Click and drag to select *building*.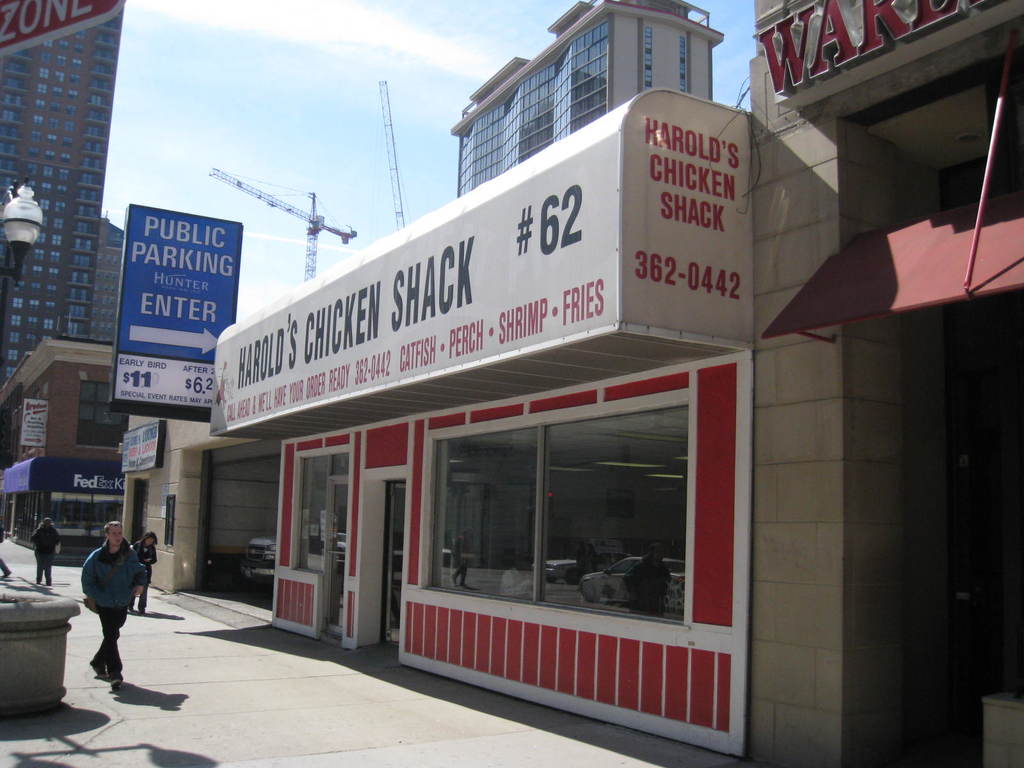
Selection: 86/214/125/341.
